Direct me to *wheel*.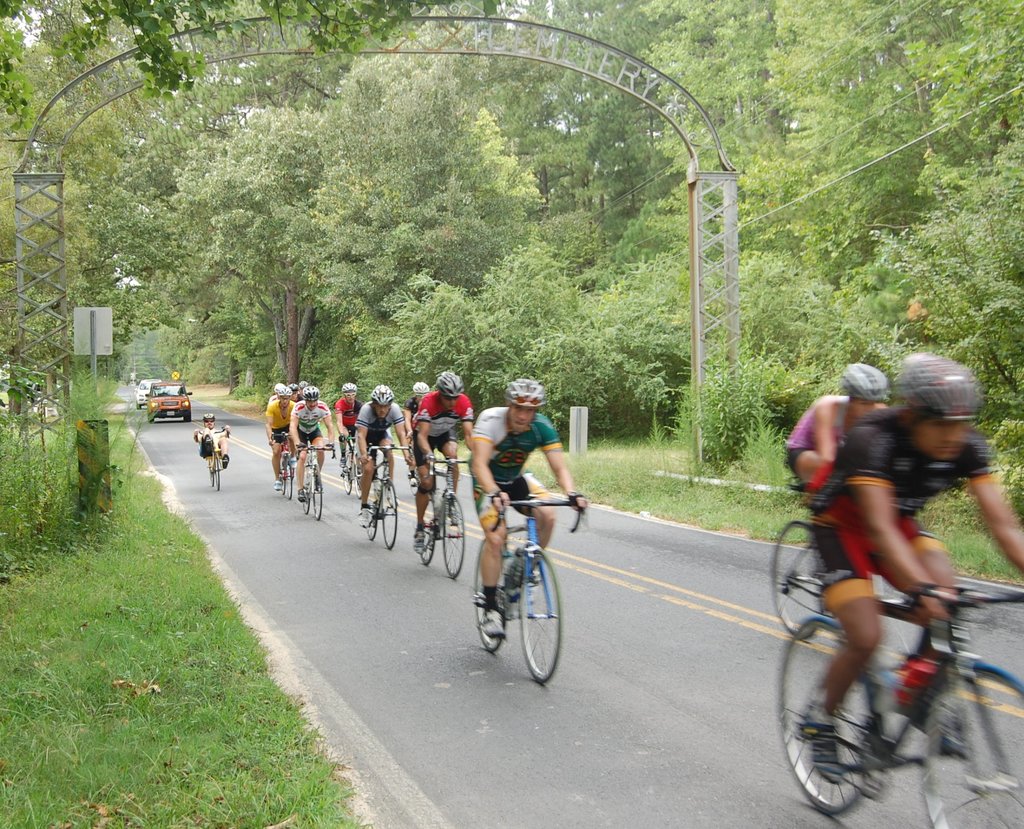
Direction: (313, 468, 323, 523).
